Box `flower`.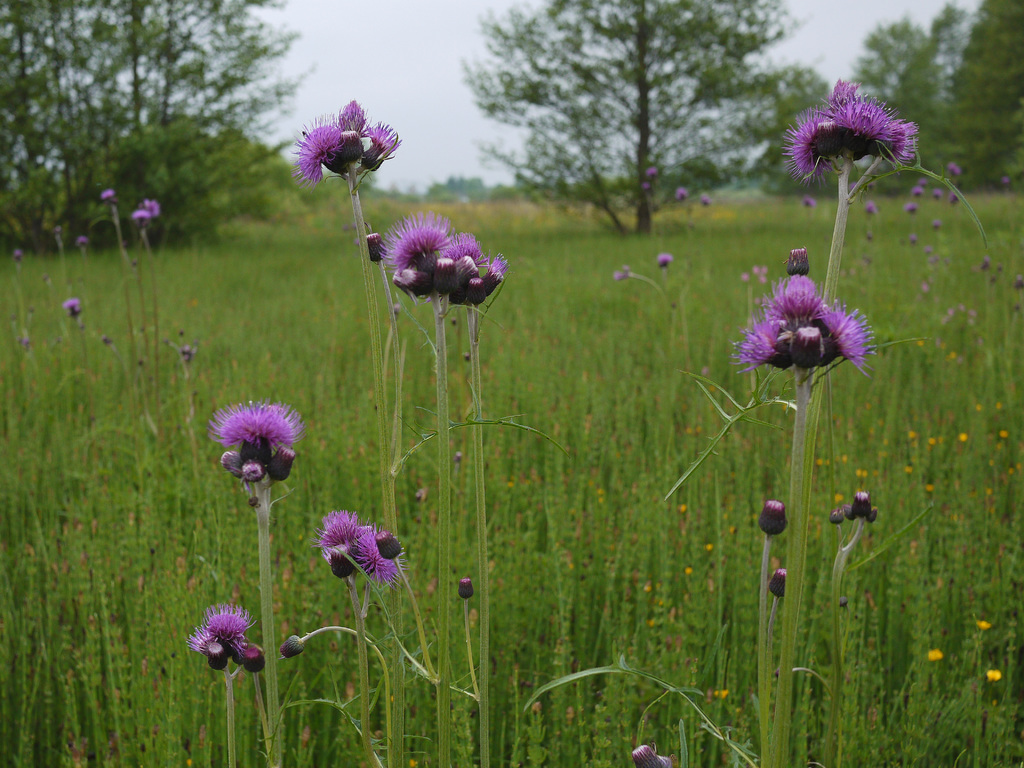
903/197/920/214.
